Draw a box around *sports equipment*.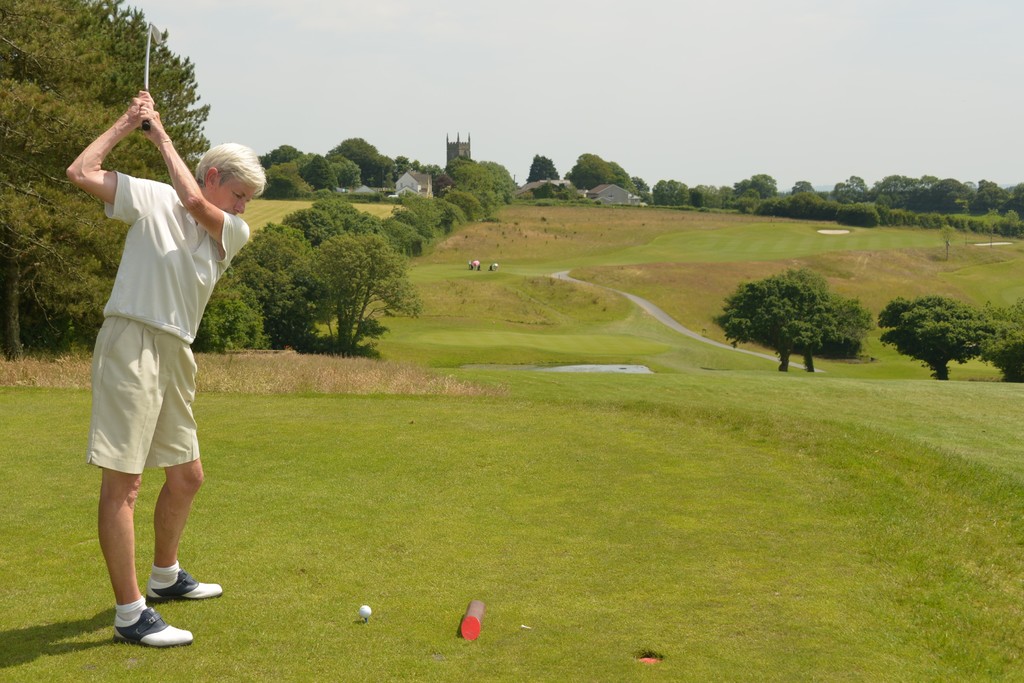
[356,598,378,625].
